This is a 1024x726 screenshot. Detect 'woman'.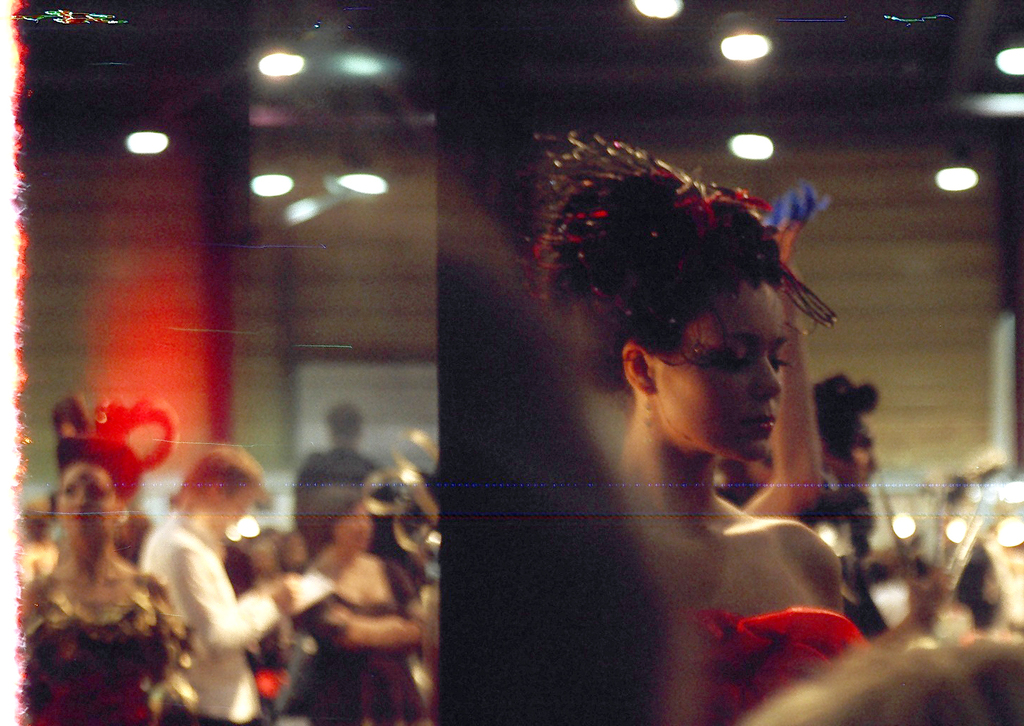
x1=9, y1=394, x2=191, y2=725.
